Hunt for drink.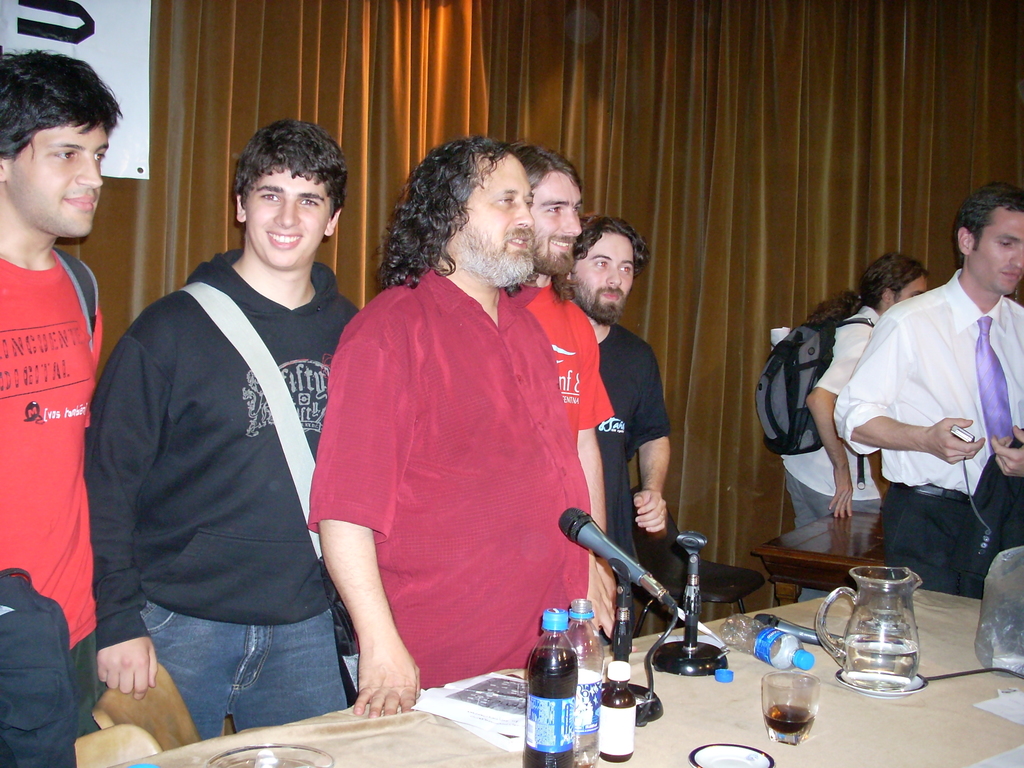
Hunted down at x1=763 y1=673 x2=820 y2=741.
